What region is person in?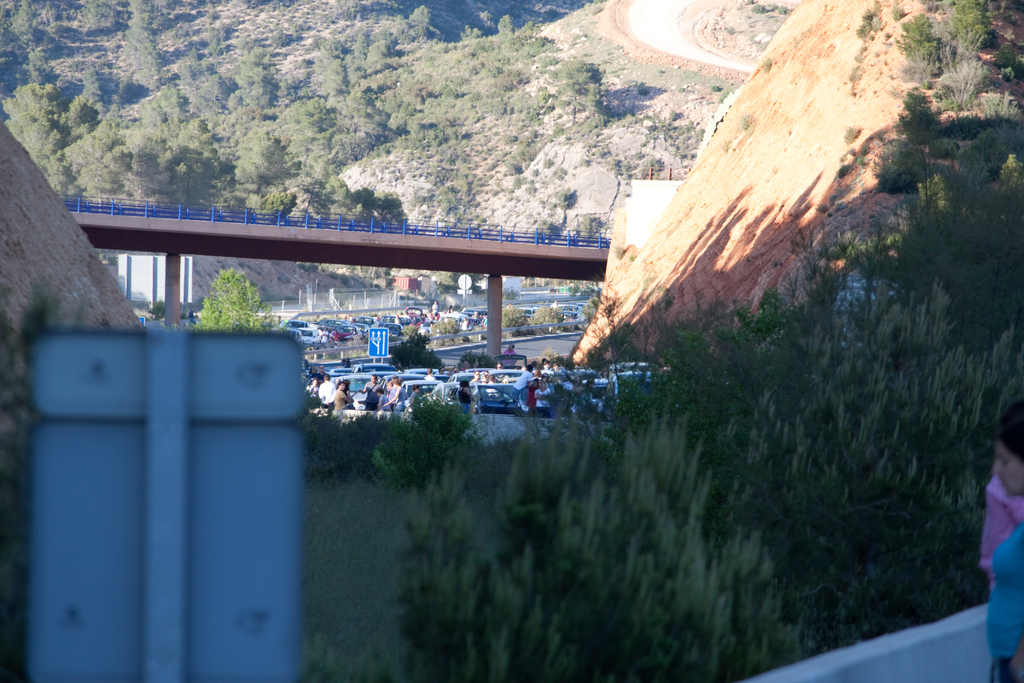
crop(415, 315, 422, 325).
